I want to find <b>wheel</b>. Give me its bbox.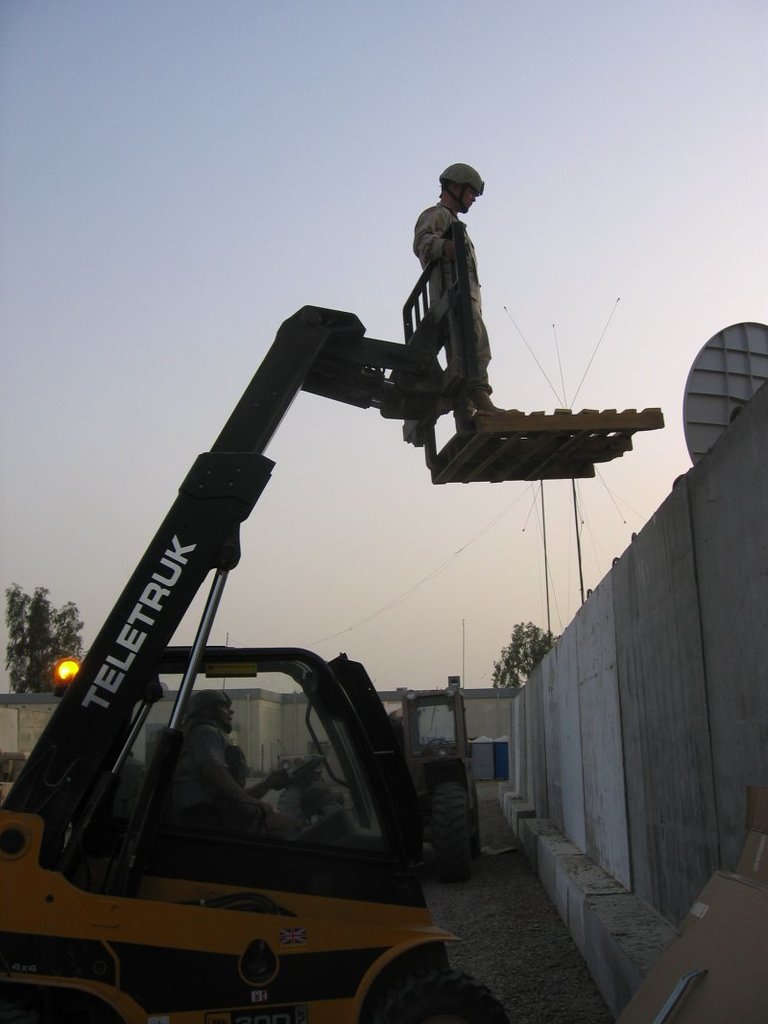
locate(376, 970, 511, 1023).
